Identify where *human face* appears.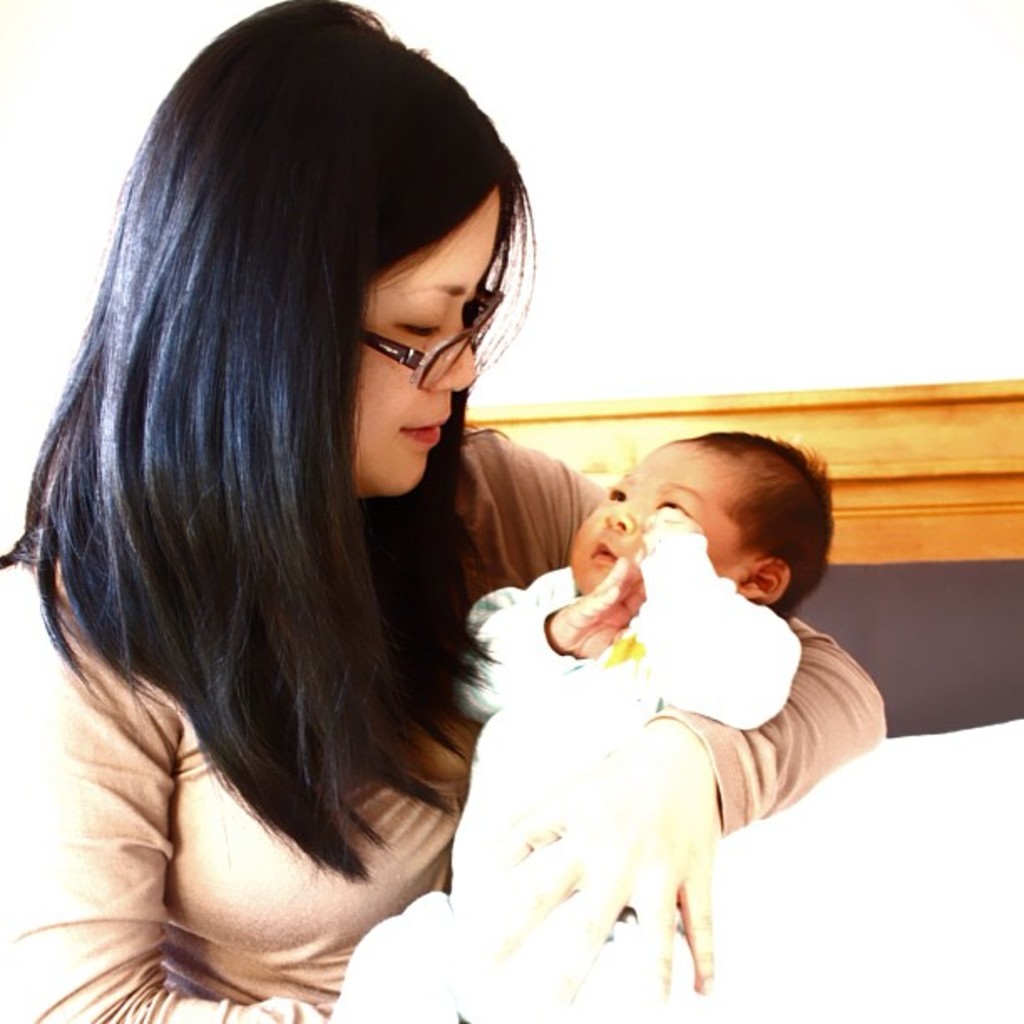
Appears at 345,181,504,497.
